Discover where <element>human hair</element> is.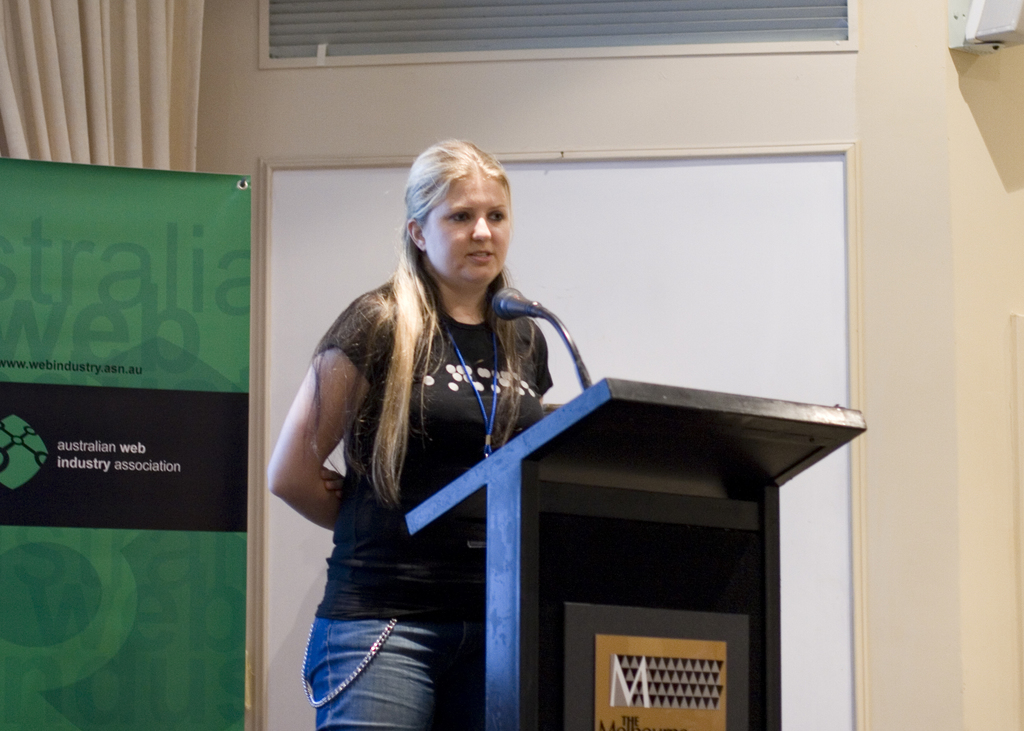
Discovered at bbox=(308, 132, 534, 499).
